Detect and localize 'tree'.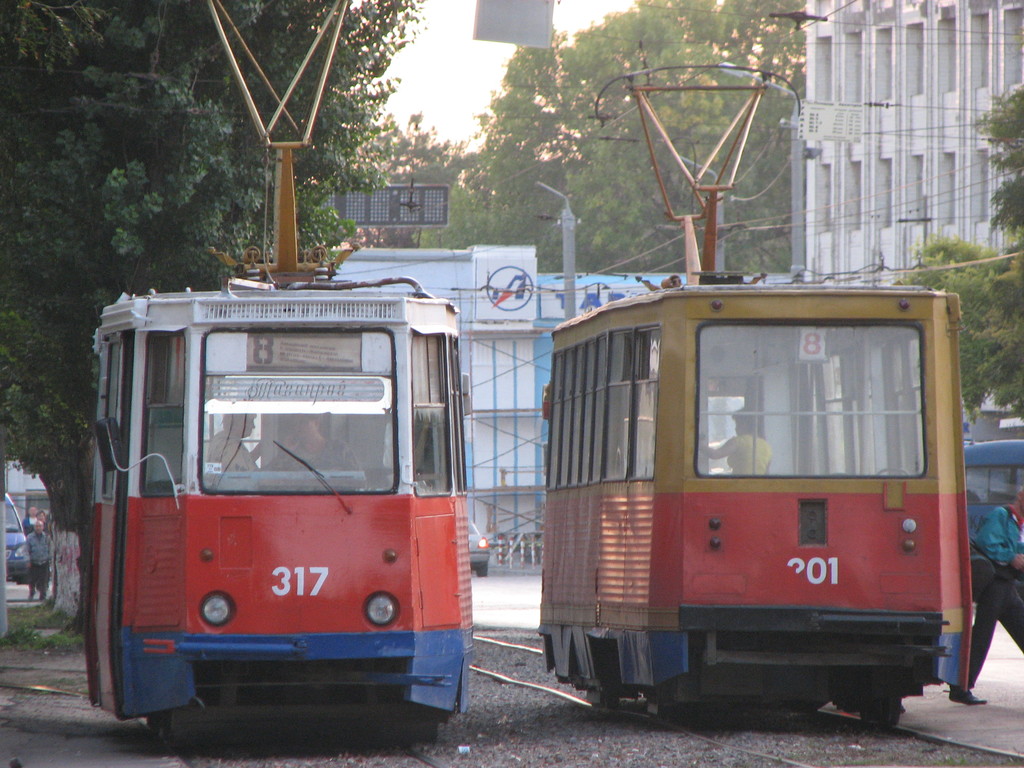
Localized at 970,73,1023,260.
